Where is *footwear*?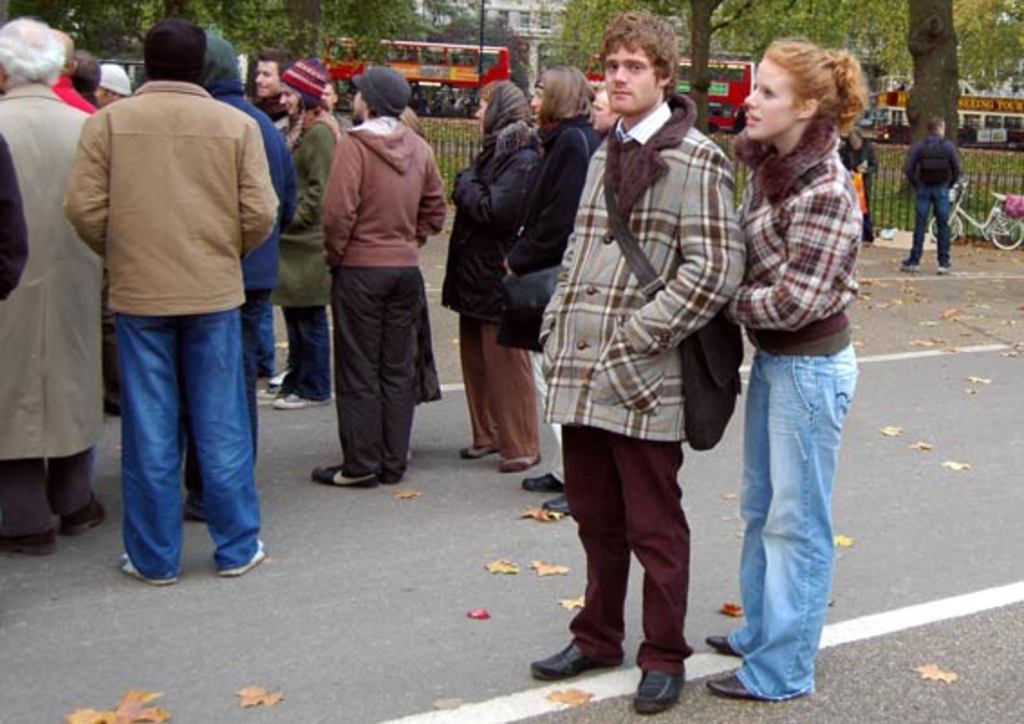
<box>549,506,571,516</box>.
